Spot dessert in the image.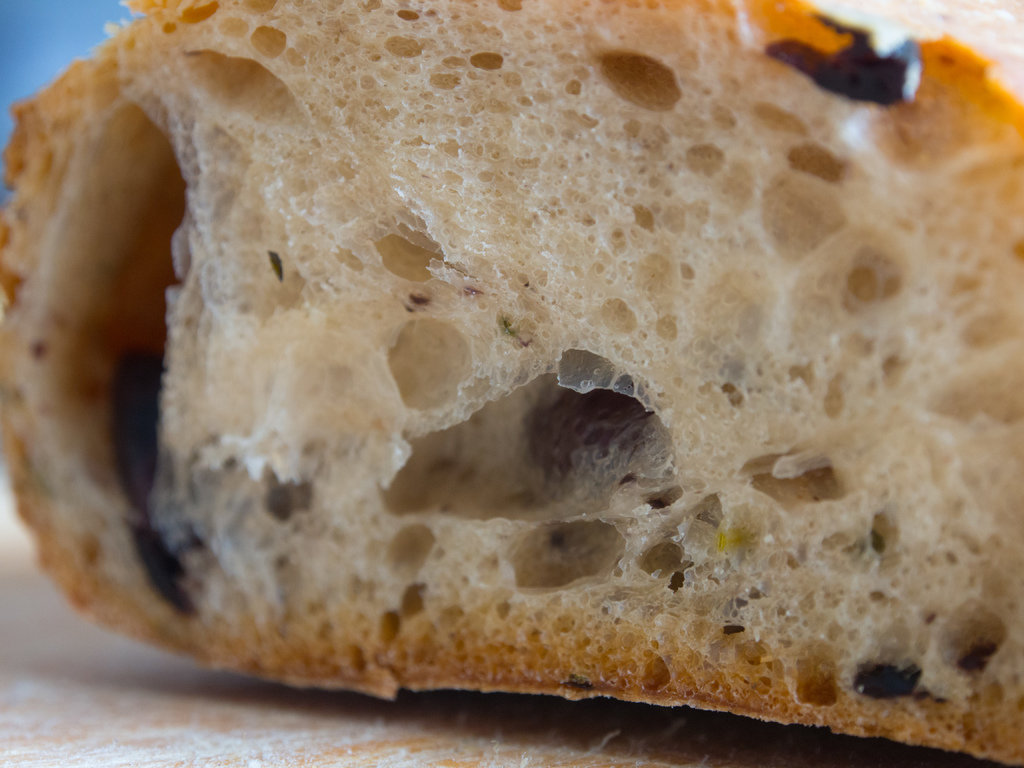
dessert found at x1=0 y1=0 x2=1023 y2=765.
